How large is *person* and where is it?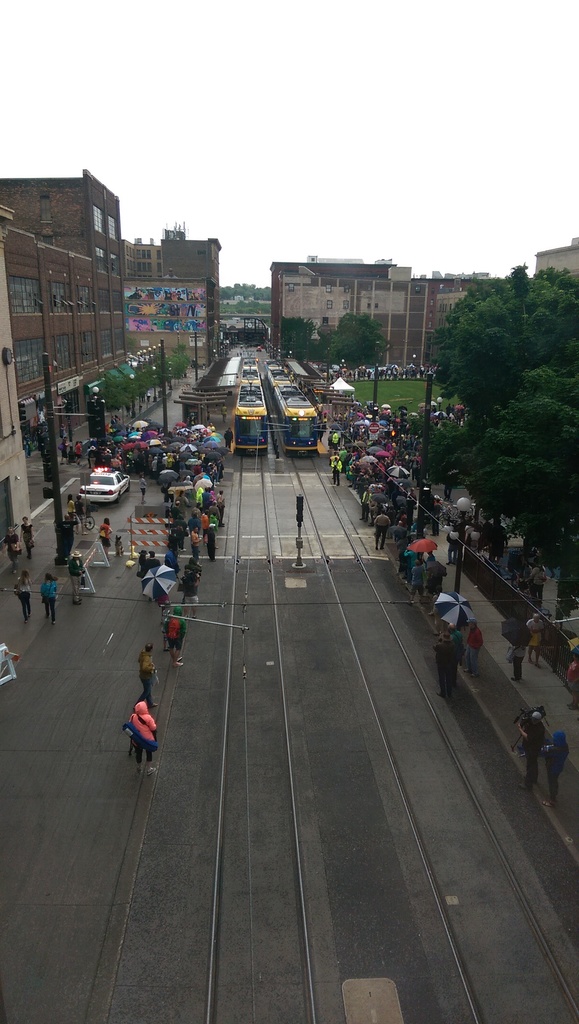
Bounding box: [left=184, top=572, right=195, bottom=620].
